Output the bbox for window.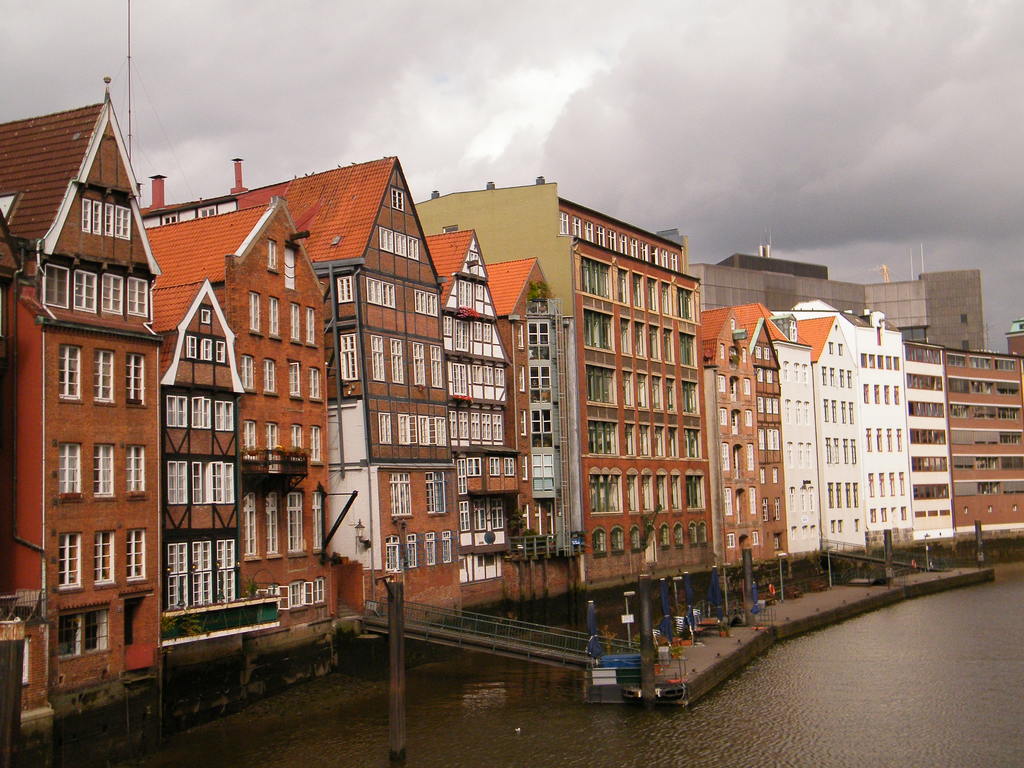
bbox=[411, 339, 426, 388].
